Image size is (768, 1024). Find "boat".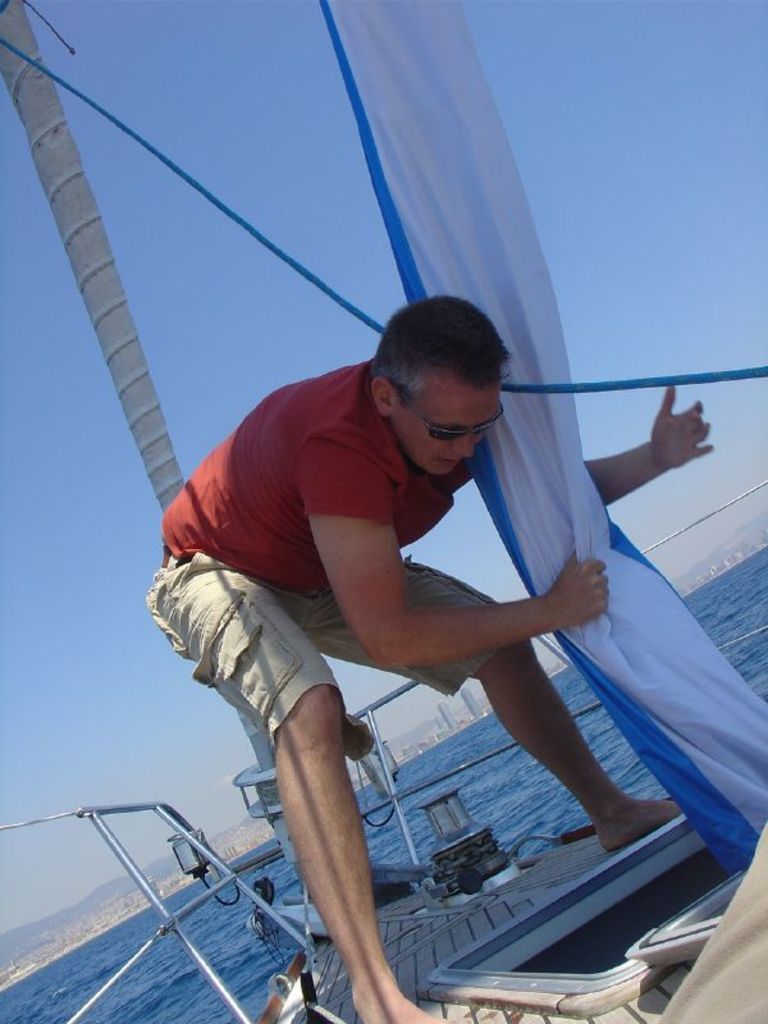
box=[0, 0, 767, 1023].
